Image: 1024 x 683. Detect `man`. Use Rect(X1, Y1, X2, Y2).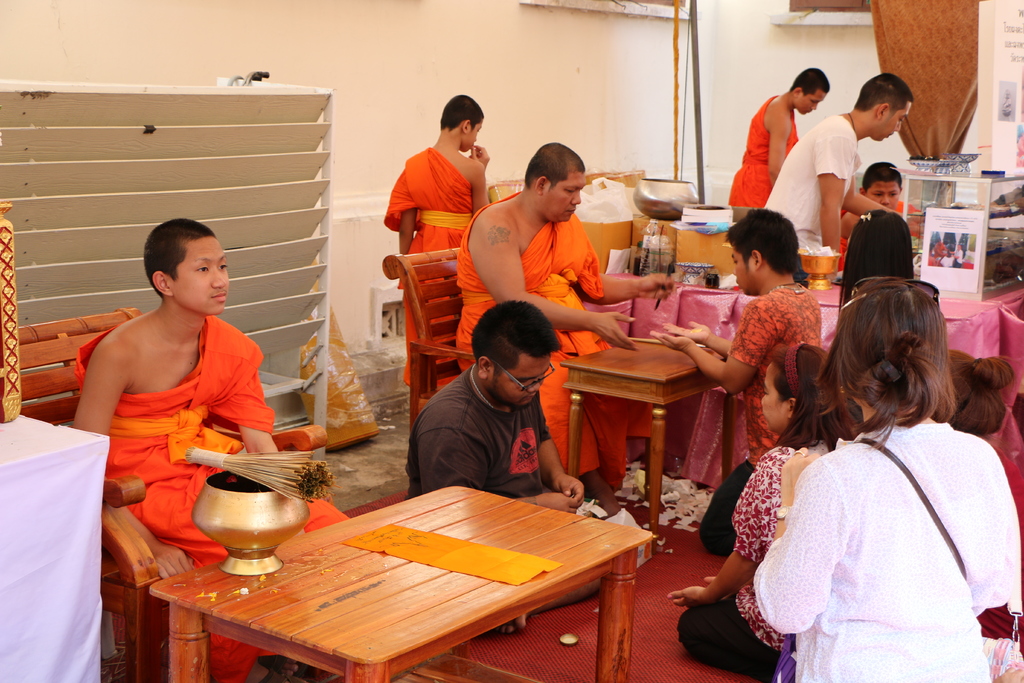
Rect(406, 290, 616, 638).
